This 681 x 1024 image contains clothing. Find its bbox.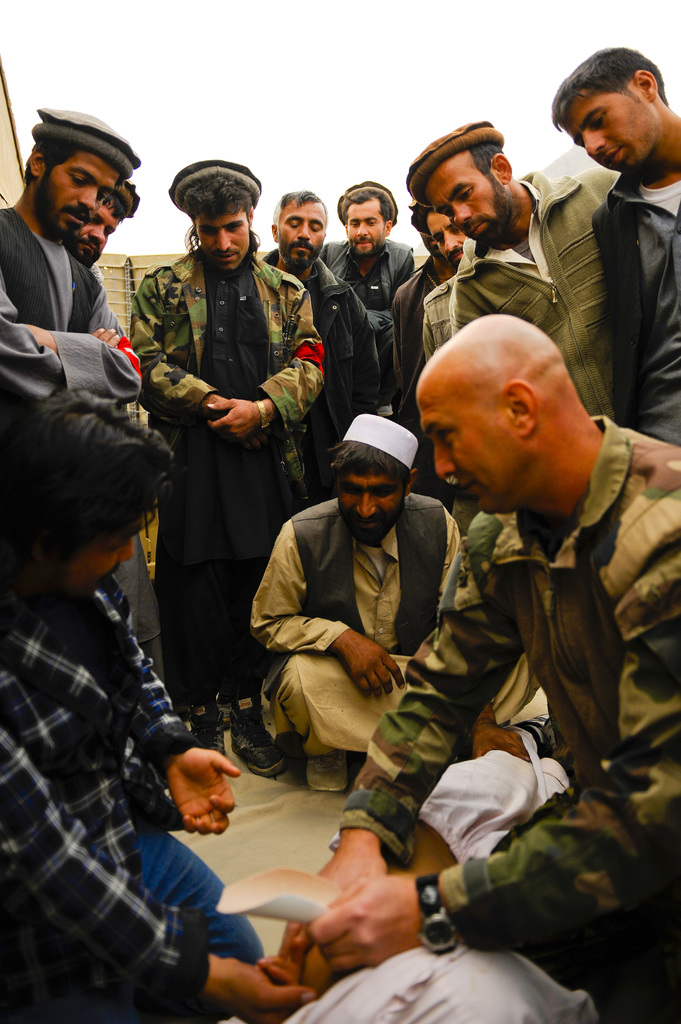
<region>0, 564, 266, 991</region>.
